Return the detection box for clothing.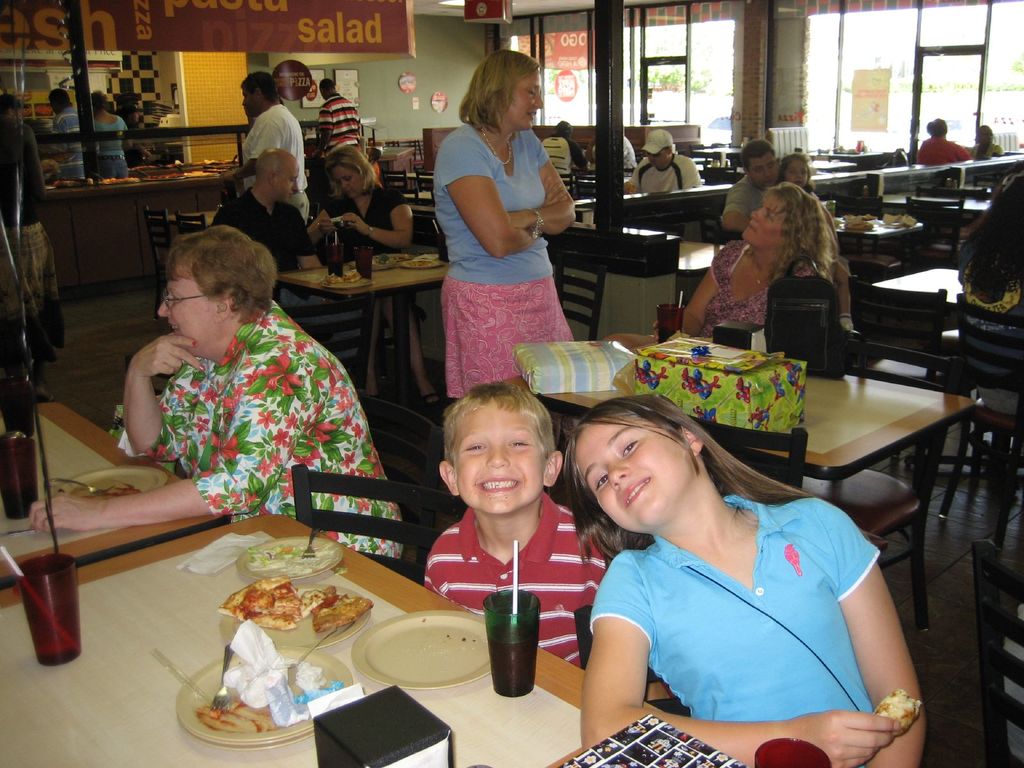
detection(0, 125, 70, 376).
